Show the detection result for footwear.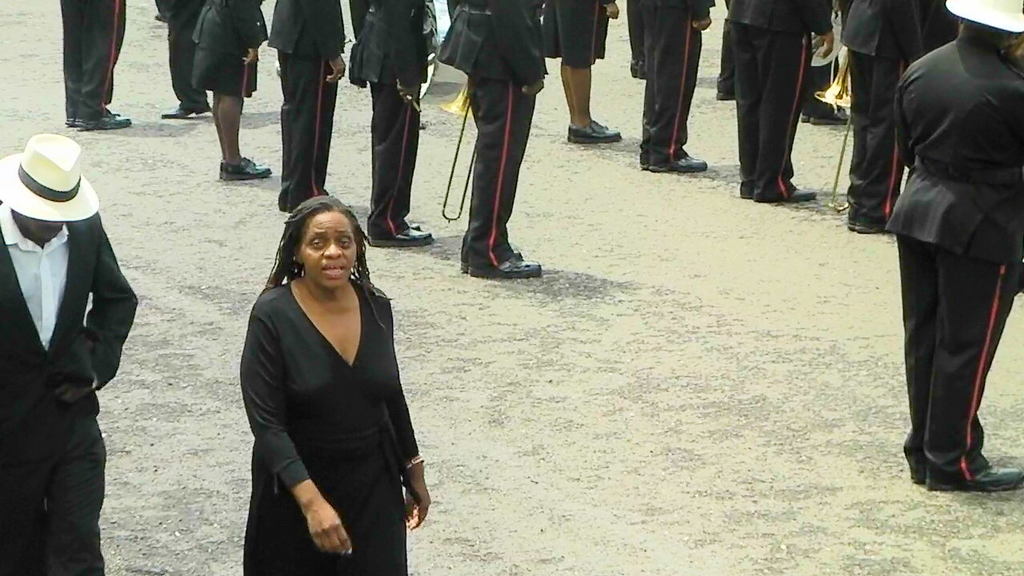
Rect(163, 90, 217, 116).
